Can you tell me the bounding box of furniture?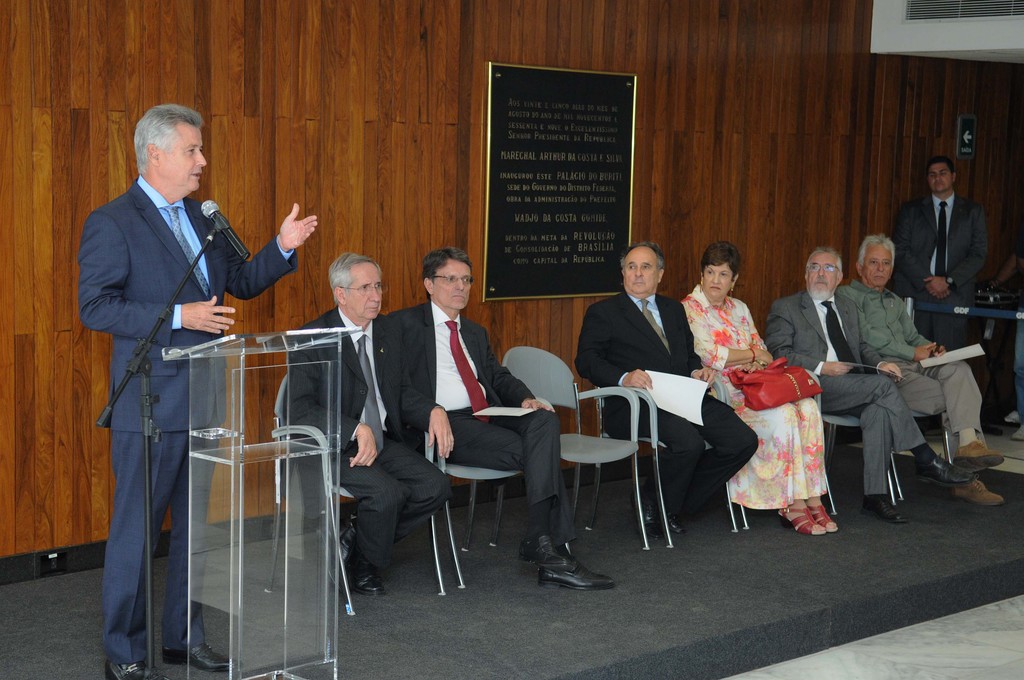
box(584, 382, 741, 545).
